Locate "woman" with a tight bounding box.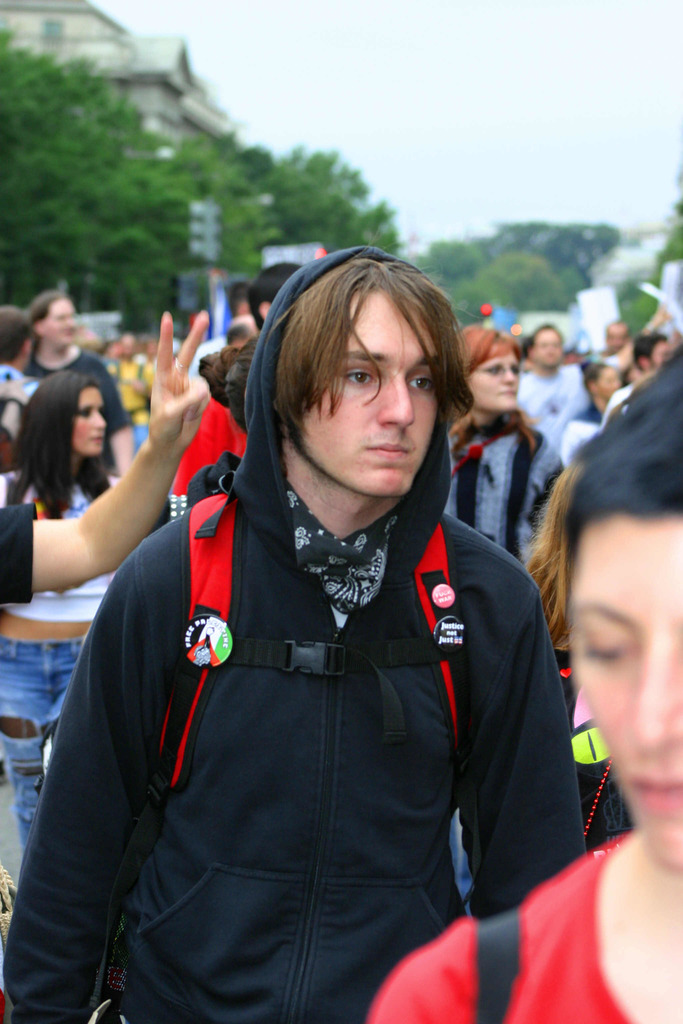
x1=449 y1=326 x2=567 y2=921.
